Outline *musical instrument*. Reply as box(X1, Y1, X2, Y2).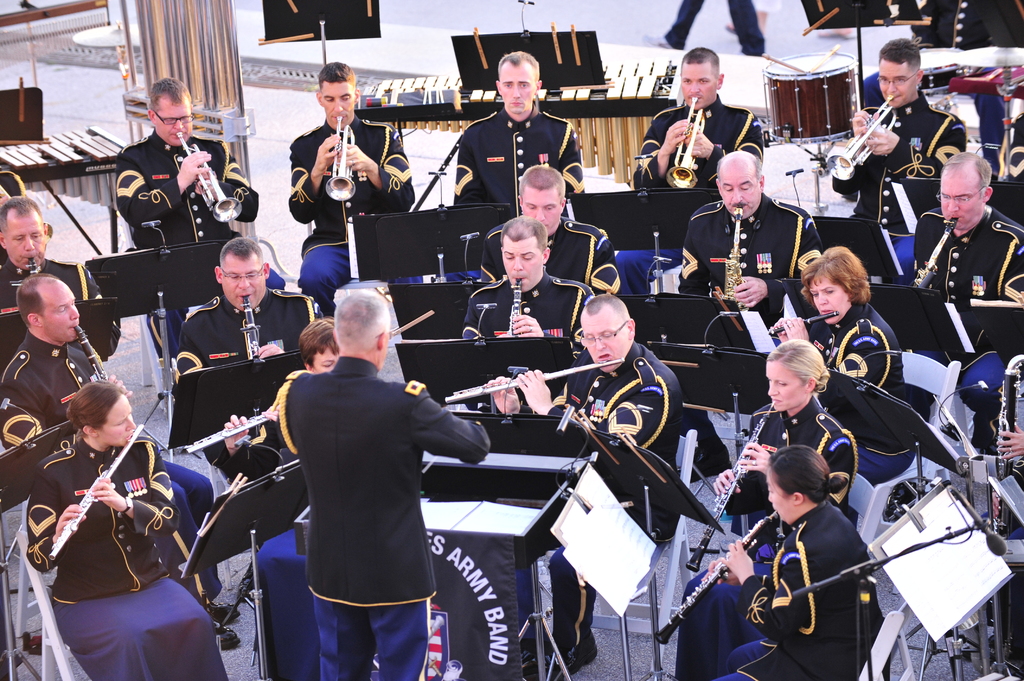
box(506, 276, 521, 340).
